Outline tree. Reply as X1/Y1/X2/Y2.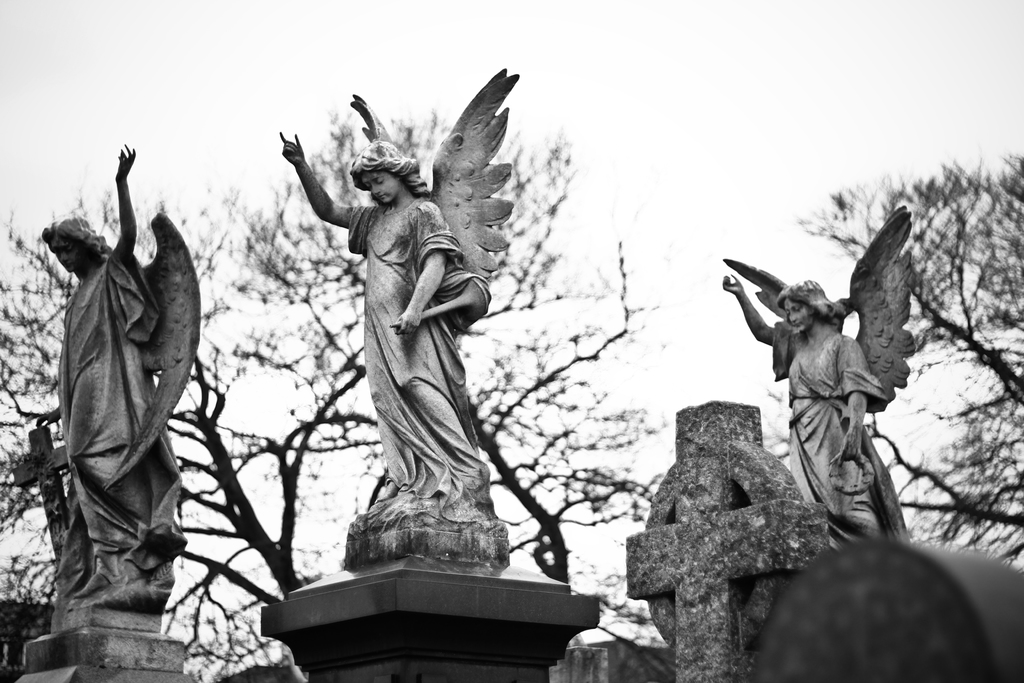
90/84/681/670.
